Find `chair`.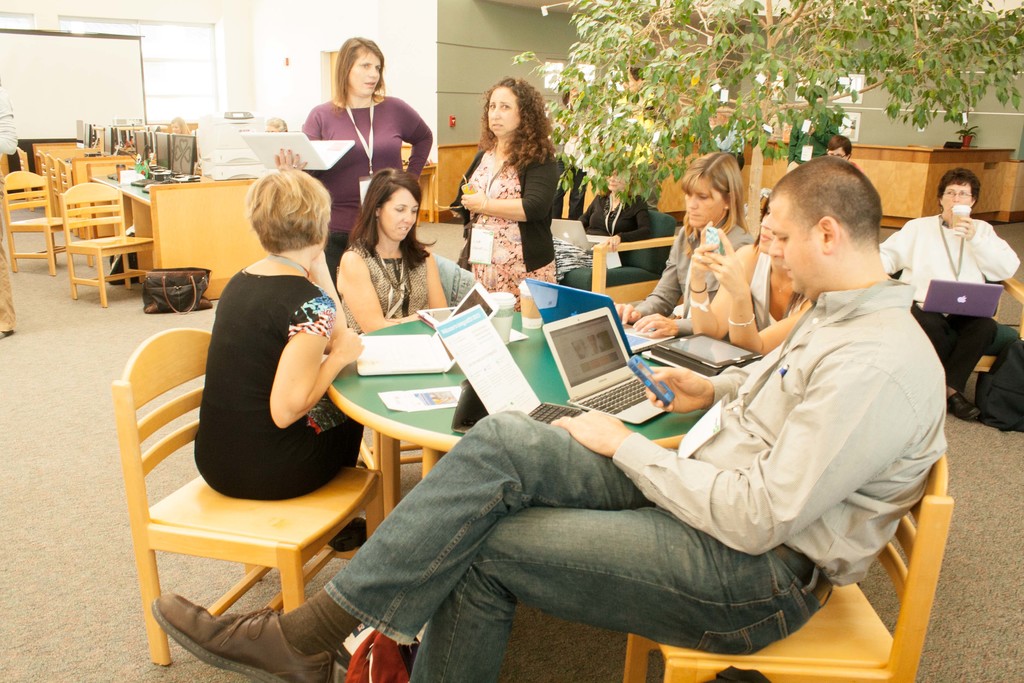
(left=55, top=158, right=79, bottom=236).
